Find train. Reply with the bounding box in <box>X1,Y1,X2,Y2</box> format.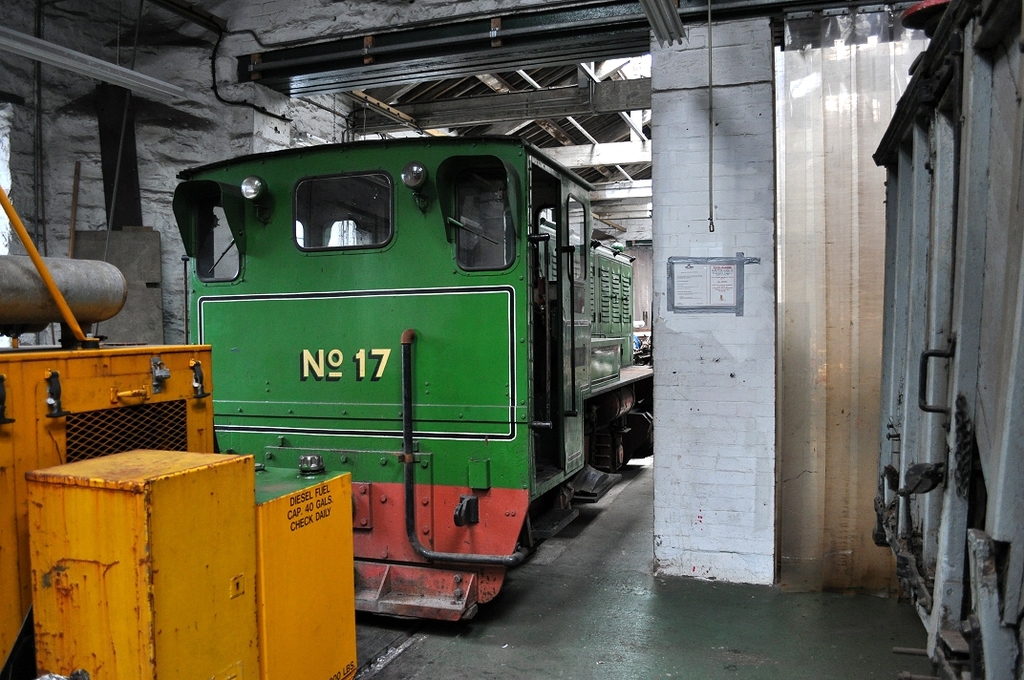
<box>169,136,648,619</box>.
